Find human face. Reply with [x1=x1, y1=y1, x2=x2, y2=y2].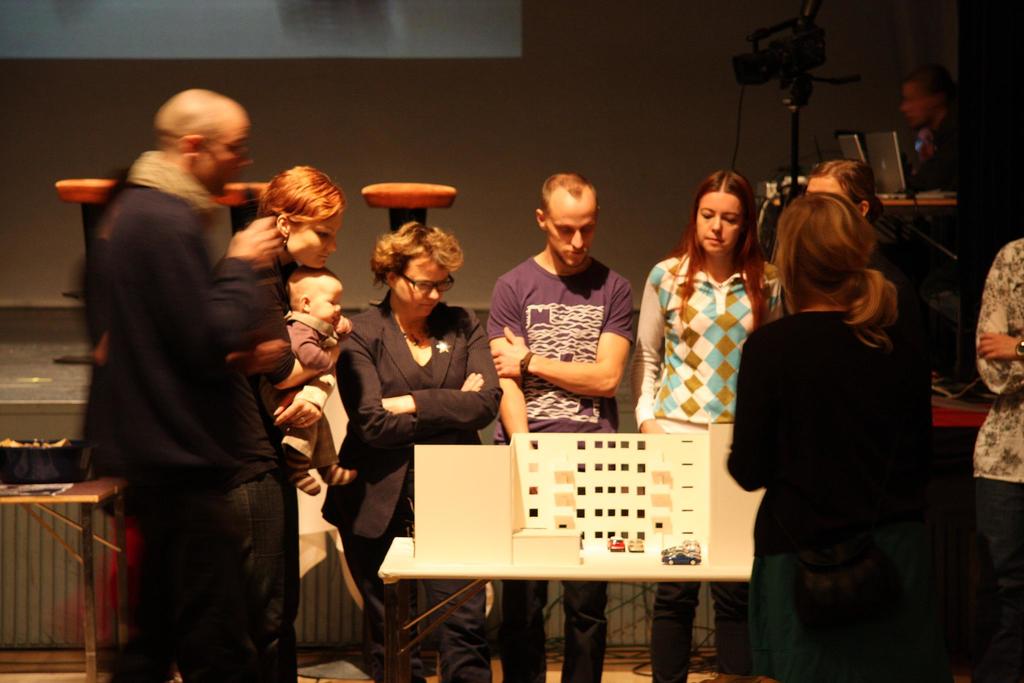
[x1=692, y1=193, x2=744, y2=259].
